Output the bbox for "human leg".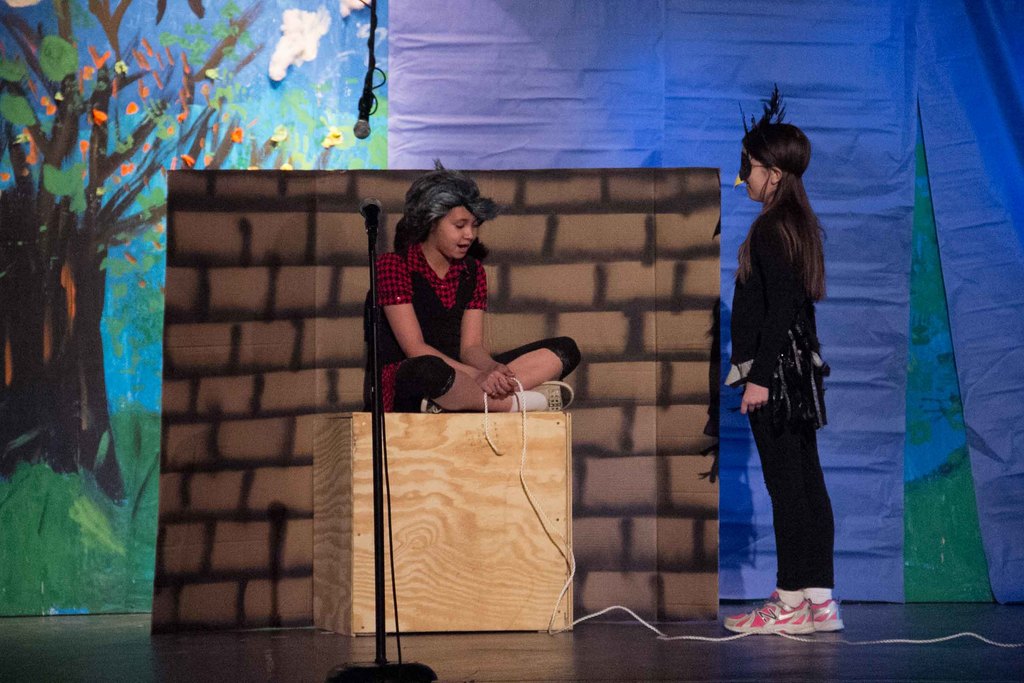
{"left": 722, "top": 346, "right": 816, "bottom": 632}.
